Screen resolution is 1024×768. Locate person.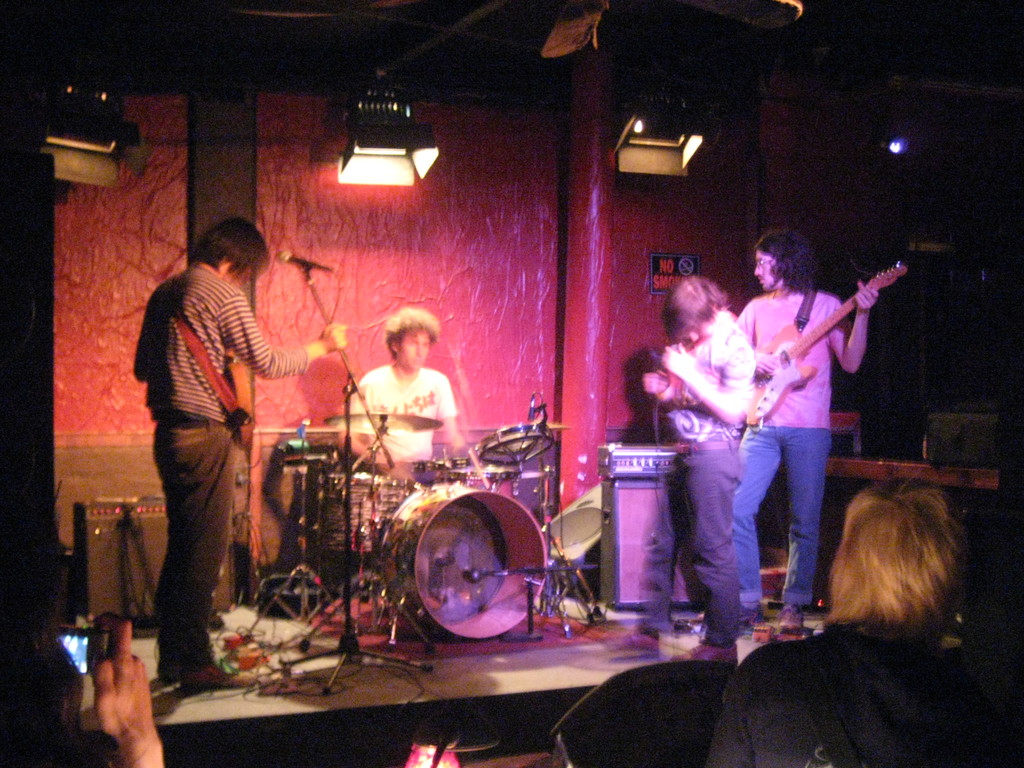
[0, 607, 165, 767].
